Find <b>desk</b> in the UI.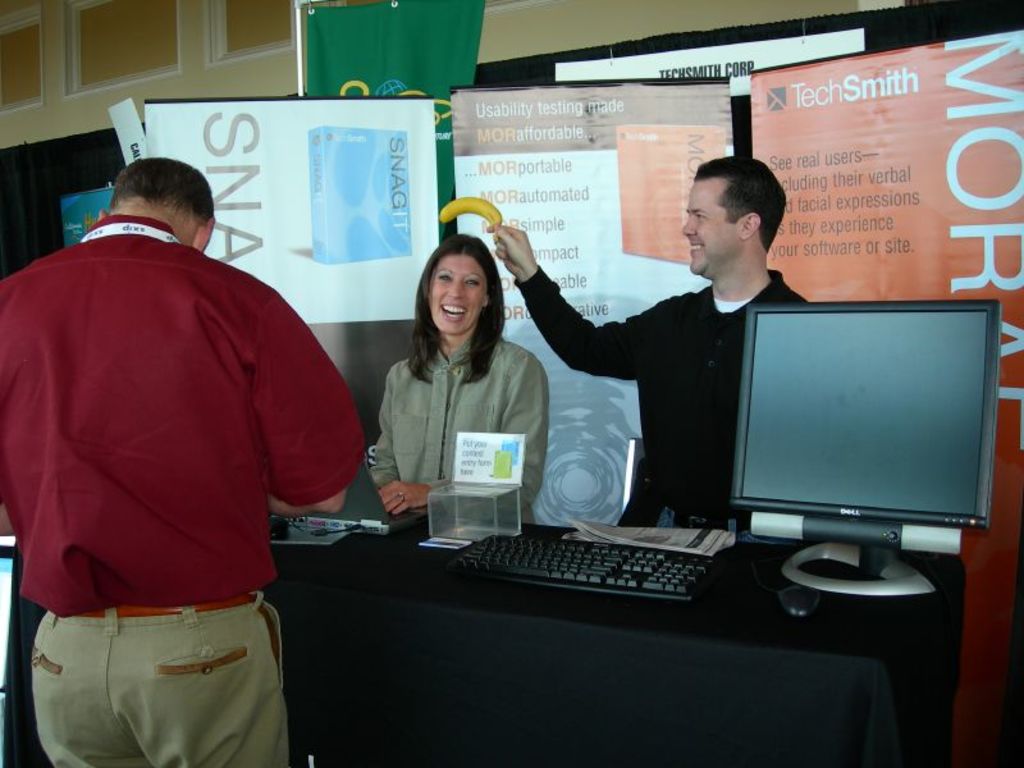
UI element at (0,515,957,767).
